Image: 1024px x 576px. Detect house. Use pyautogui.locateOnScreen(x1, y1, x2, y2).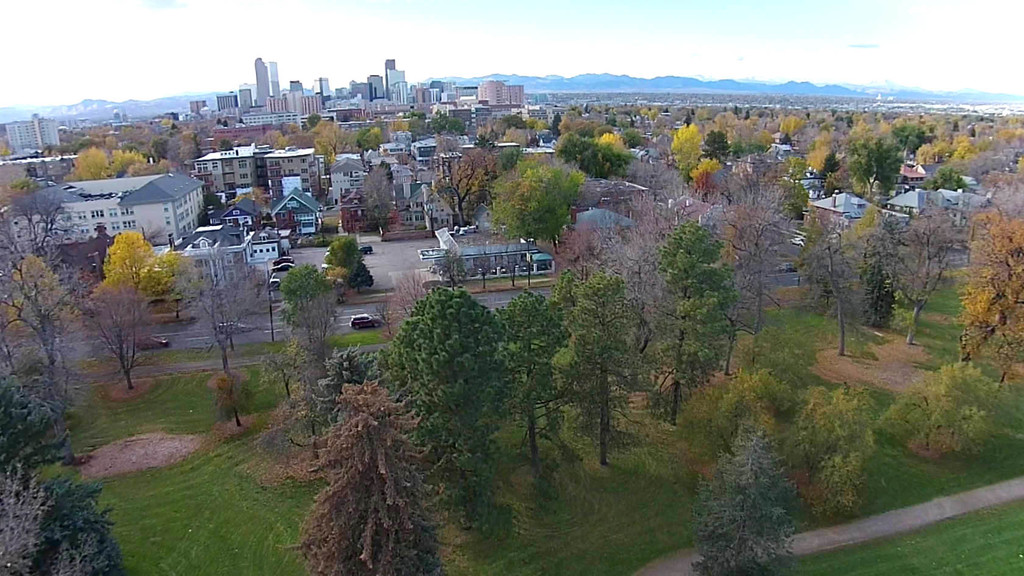
pyautogui.locateOnScreen(214, 196, 264, 239).
